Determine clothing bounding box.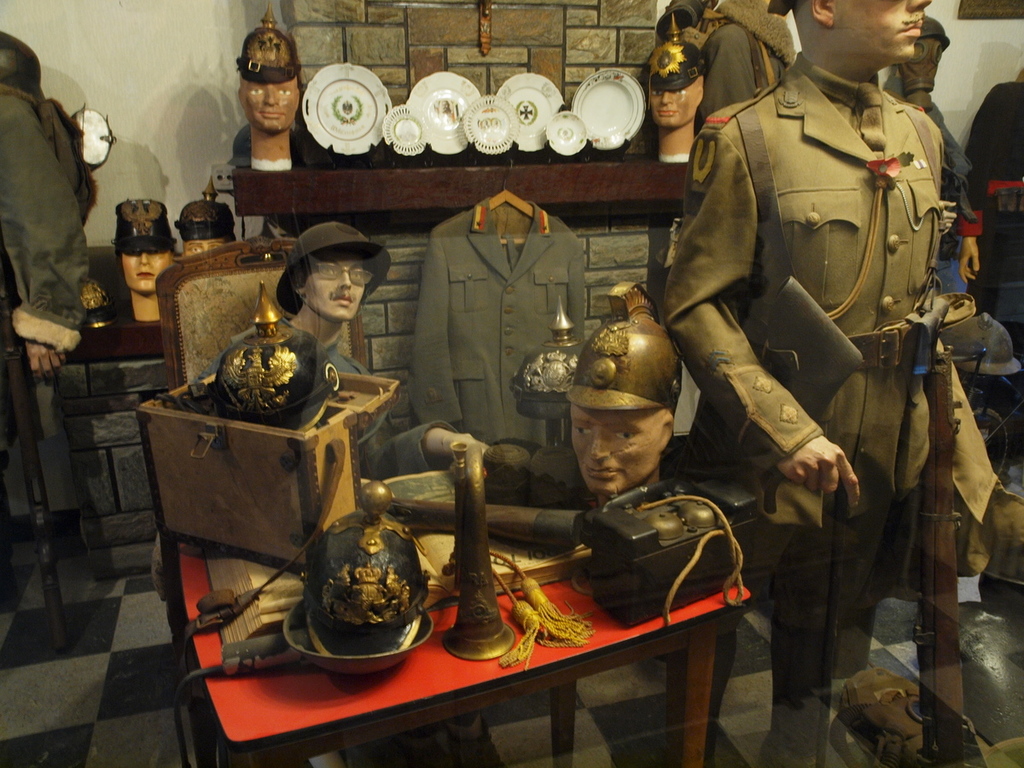
Determined: region(410, 201, 581, 453).
